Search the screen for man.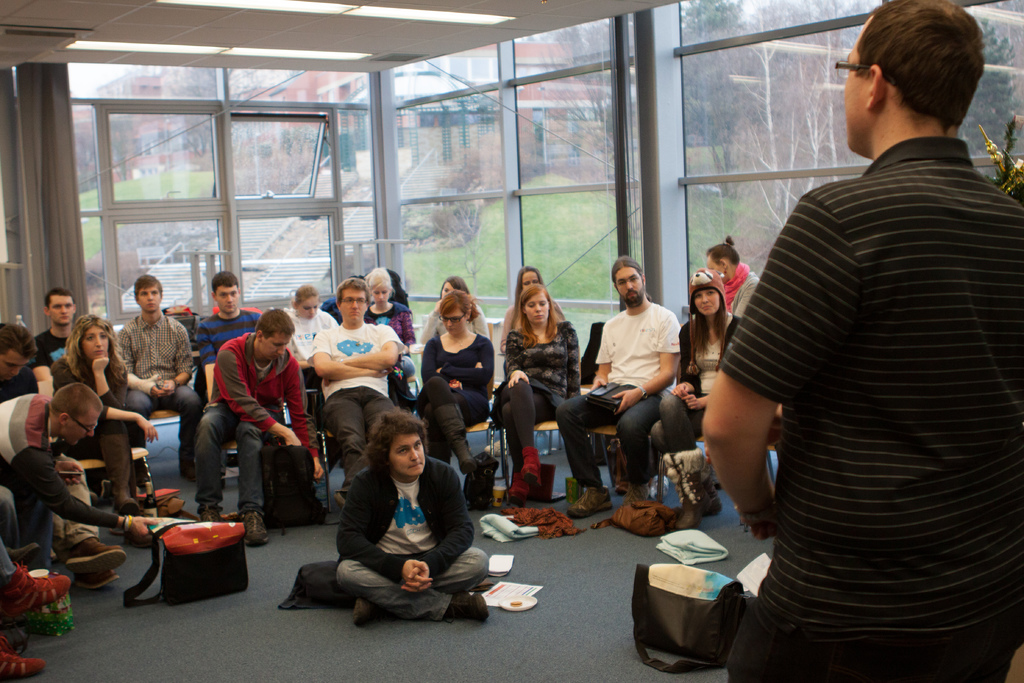
Found at {"x1": 195, "y1": 308, "x2": 324, "y2": 548}.
